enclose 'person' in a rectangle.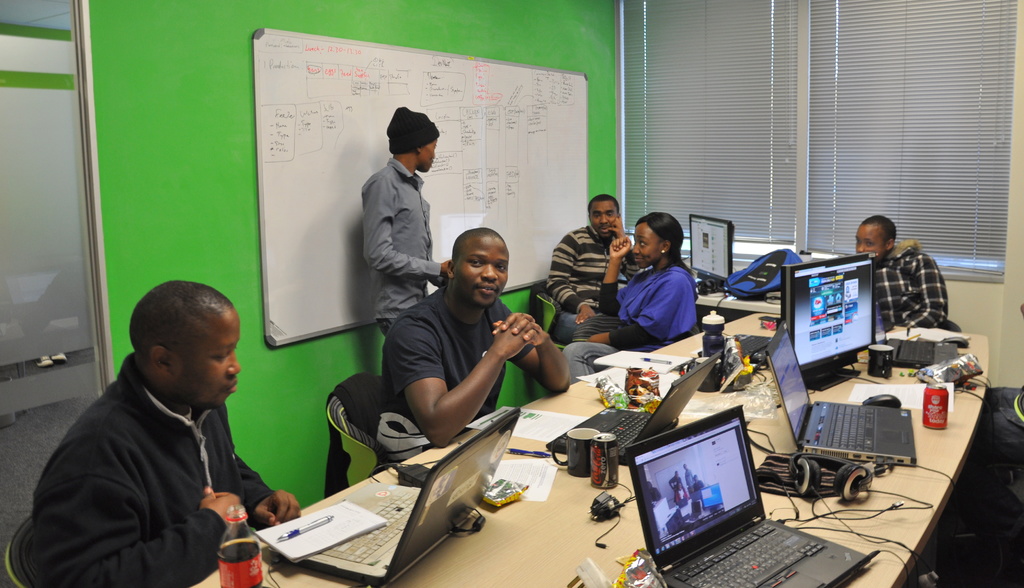
x1=595, y1=214, x2=694, y2=340.
